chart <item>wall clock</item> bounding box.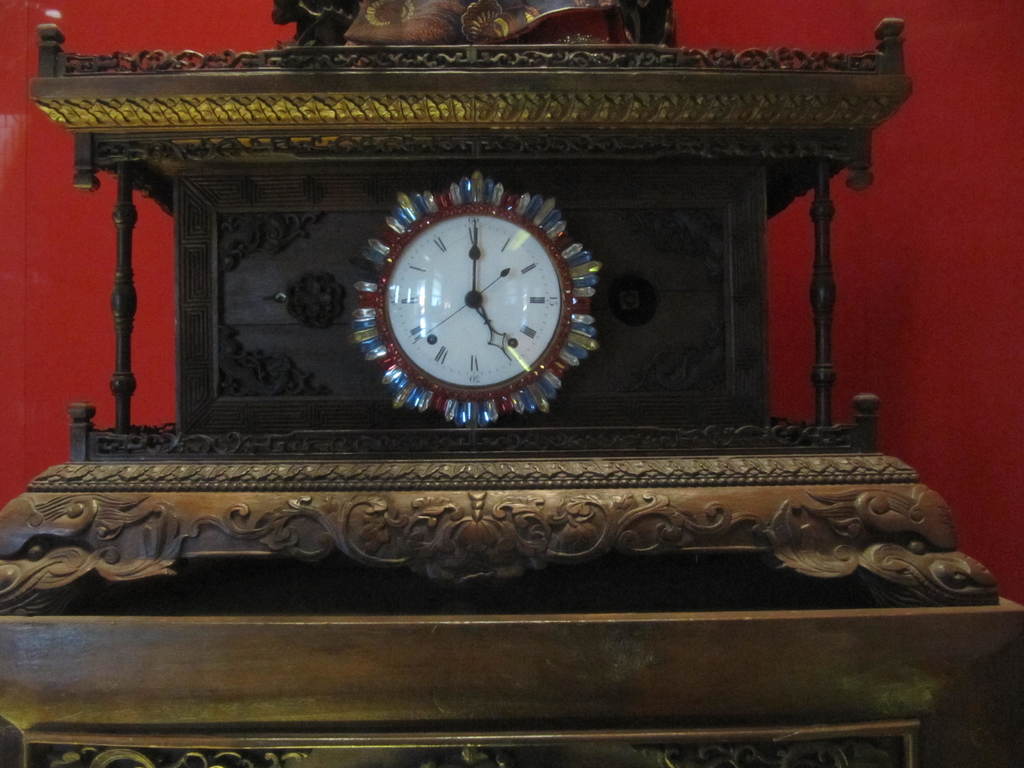
Charted: 364, 193, 588, 410.
